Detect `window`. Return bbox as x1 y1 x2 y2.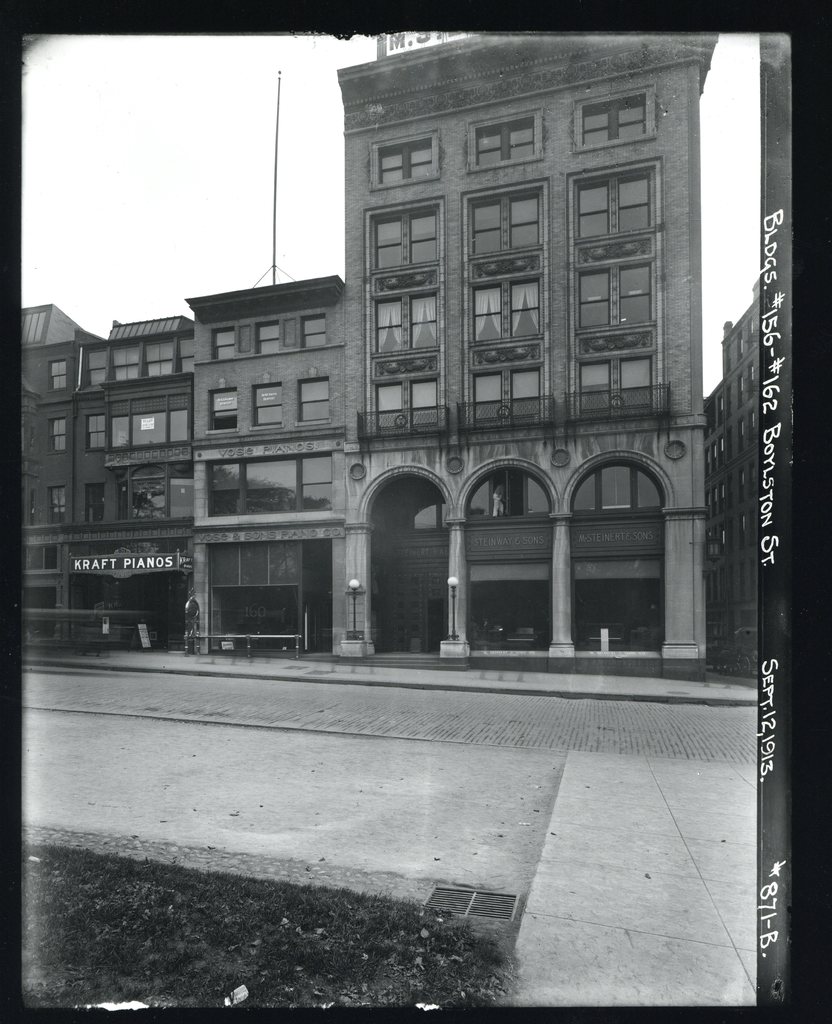
464 471 555 522.
